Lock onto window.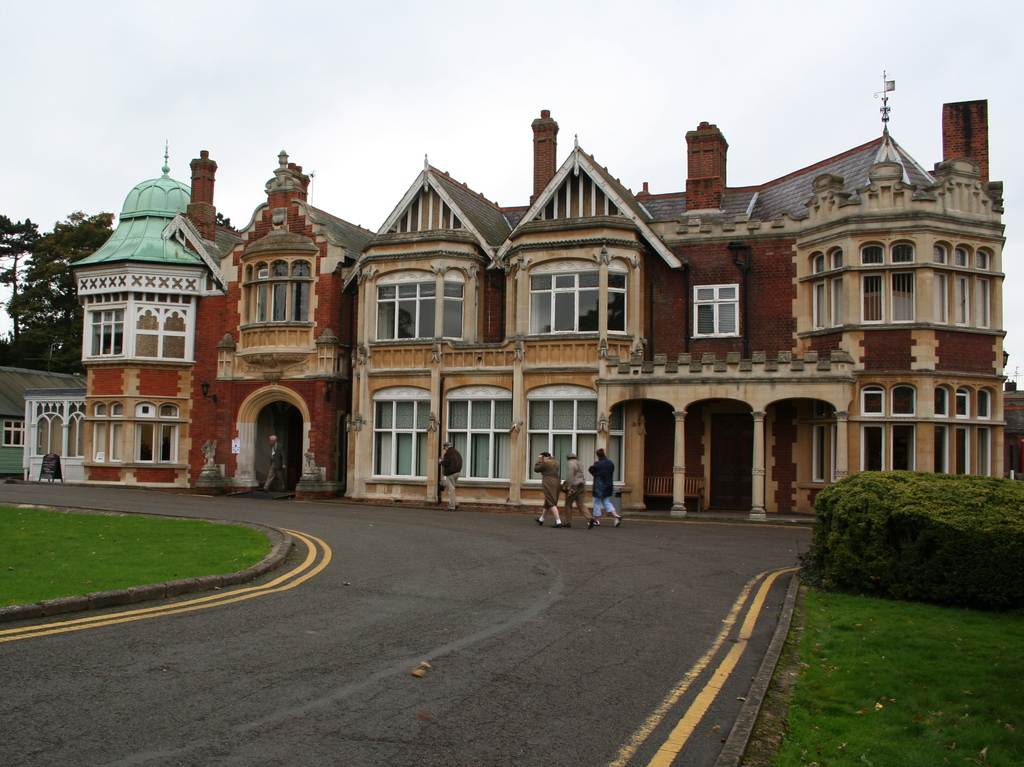
Locked: {"left": 858, "top": 240, "right": 882, "bottom": 326}.
